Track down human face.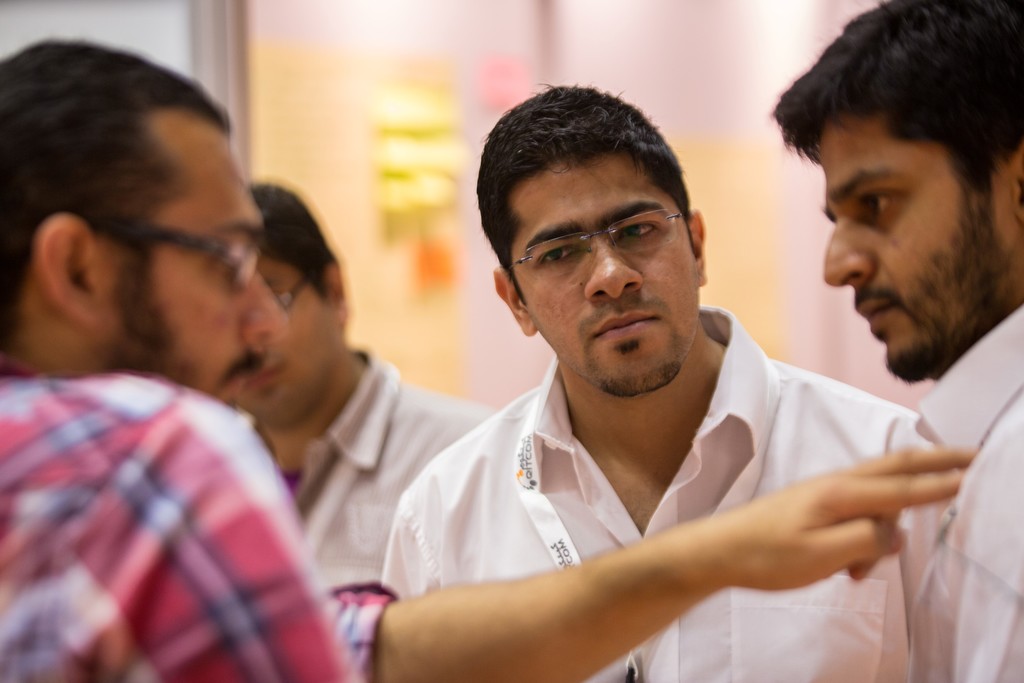
Tracked to bbox=[96, 114, 286, 398].
